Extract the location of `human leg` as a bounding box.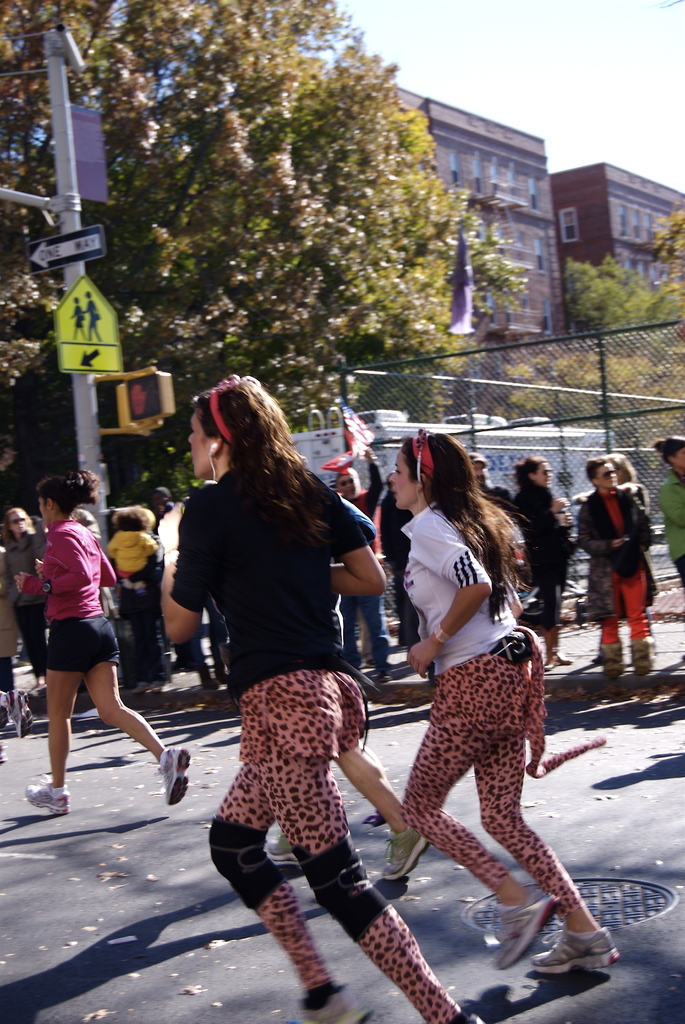
detection(538, 547, 556, 665).
